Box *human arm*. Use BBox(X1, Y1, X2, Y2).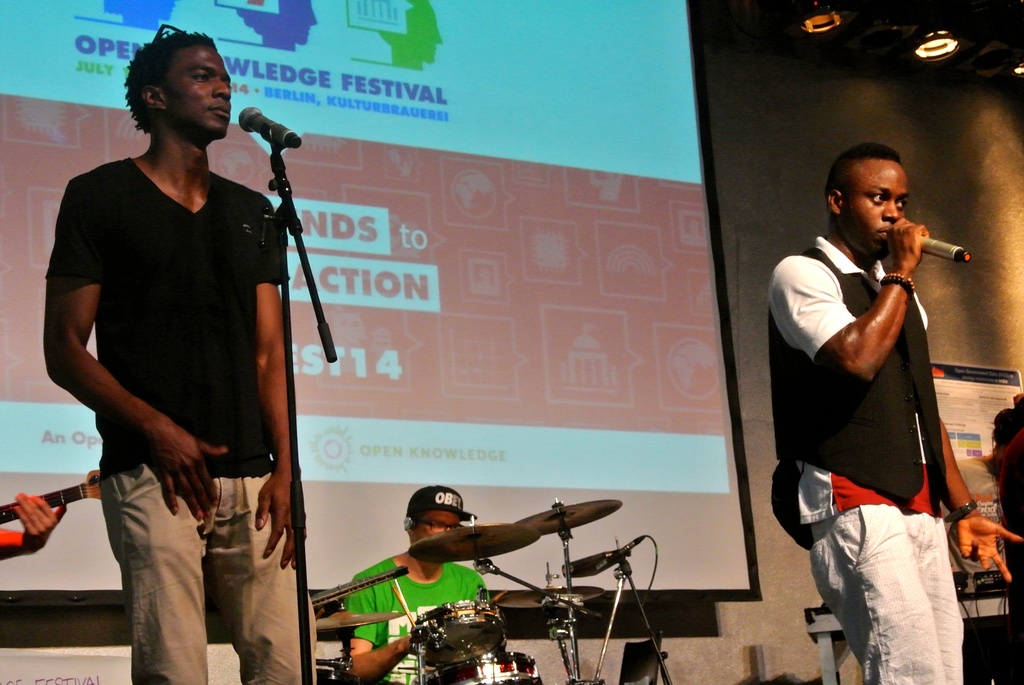
BBox(0, 492, 67, 560).
